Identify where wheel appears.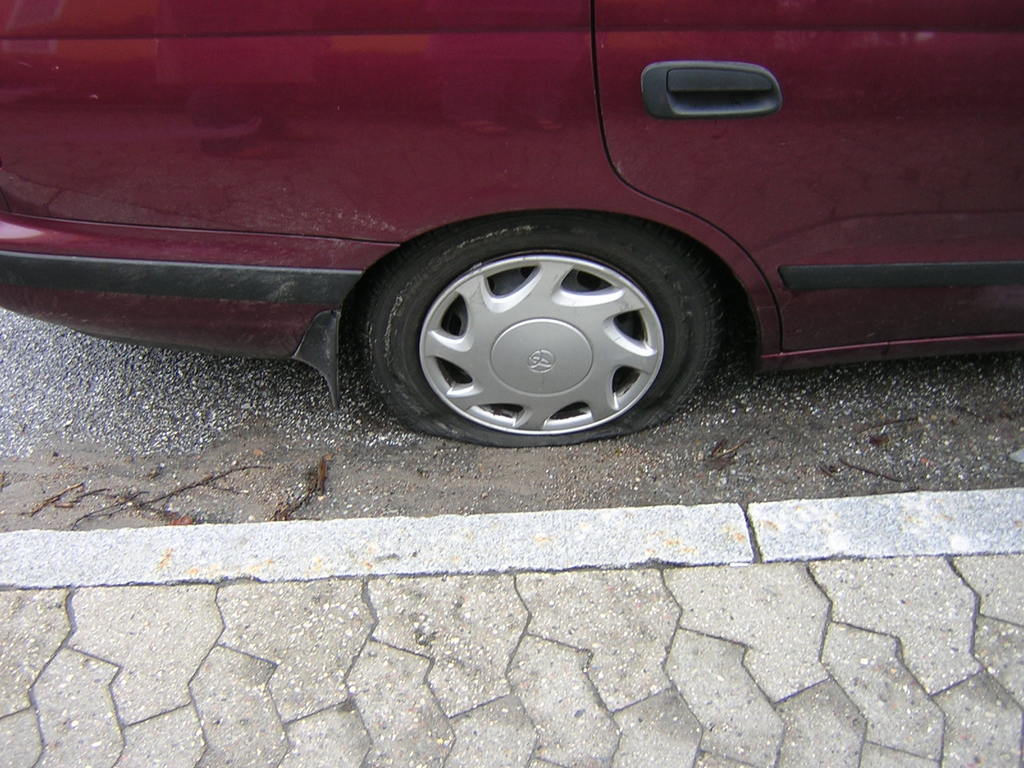
Appears at (left=427, top=216, right=712, bottom=438).
